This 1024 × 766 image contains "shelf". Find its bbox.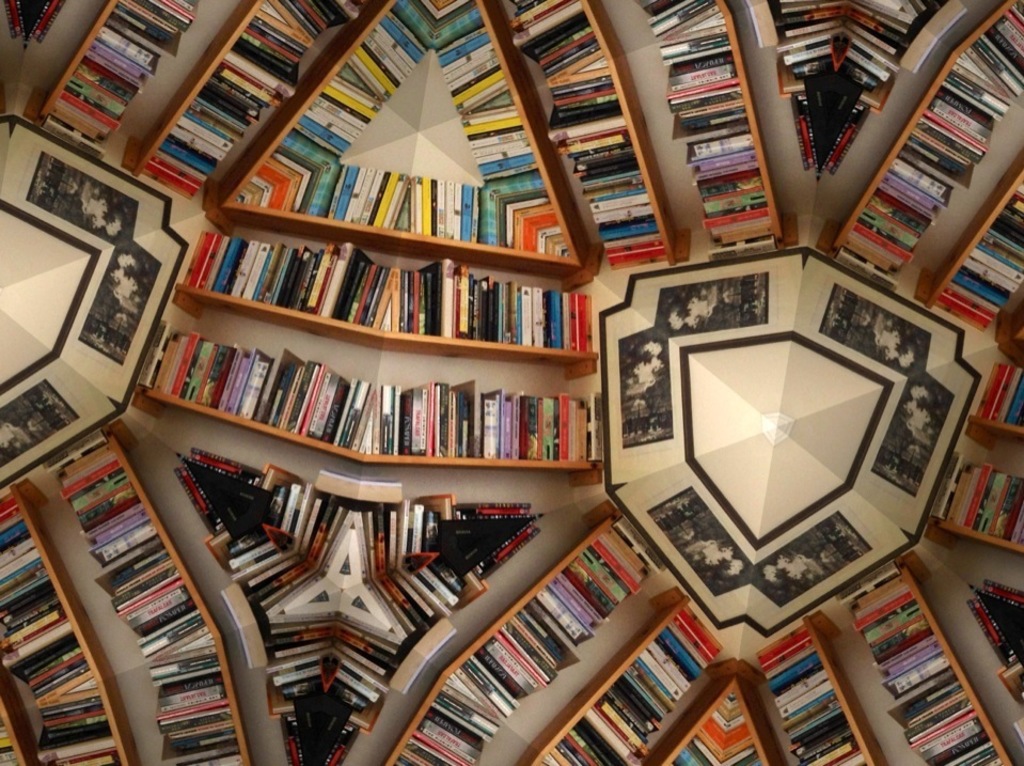
[126,3,366,200].
